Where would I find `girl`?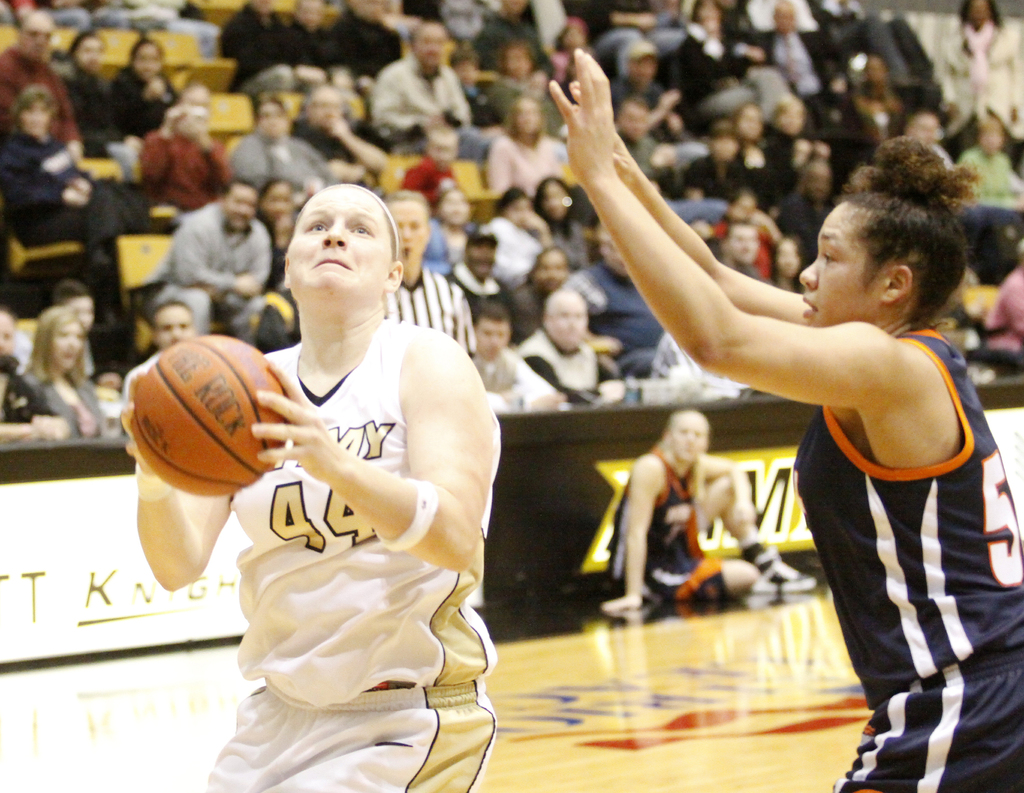
At [left=107, top=37, right=177, bottom=141].
